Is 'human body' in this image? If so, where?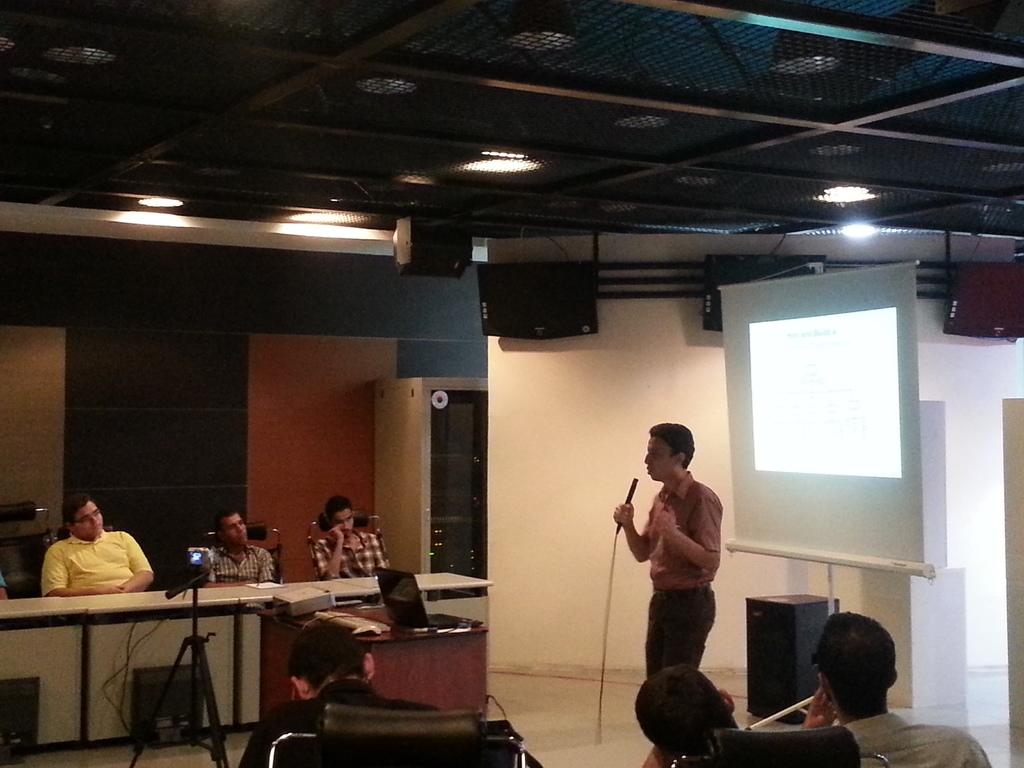
Yes, at (x1=41, y1=498, x2=154, y2=596).
